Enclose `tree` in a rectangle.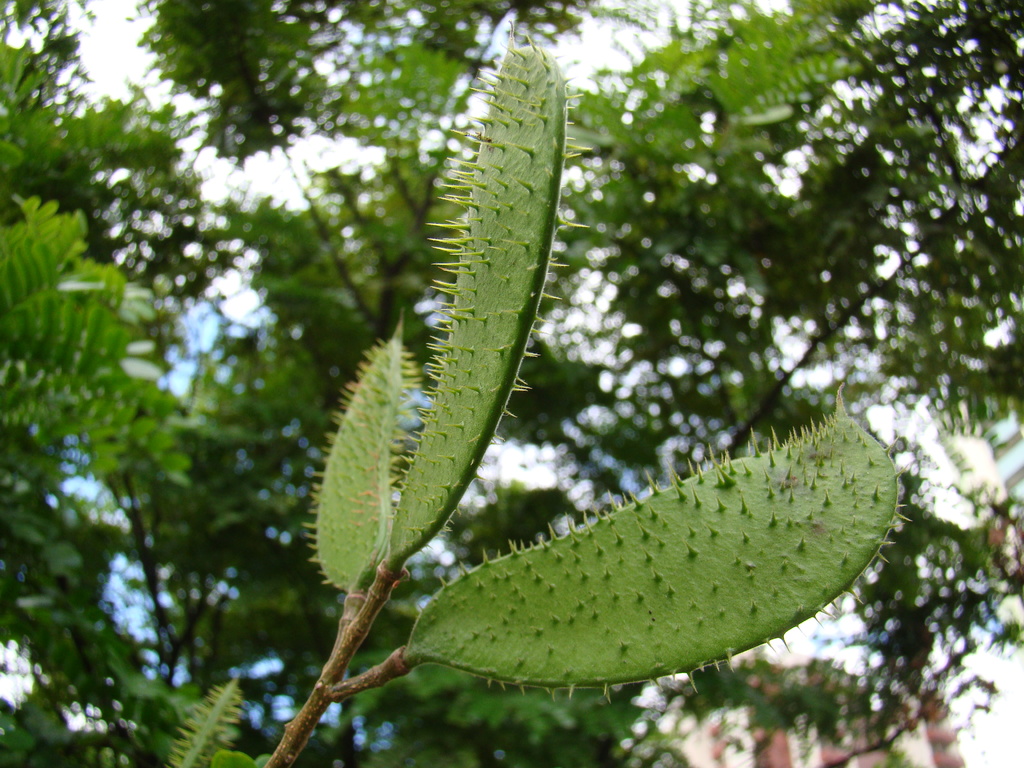
(left=0, top=0, right=1023, bottom=767).
